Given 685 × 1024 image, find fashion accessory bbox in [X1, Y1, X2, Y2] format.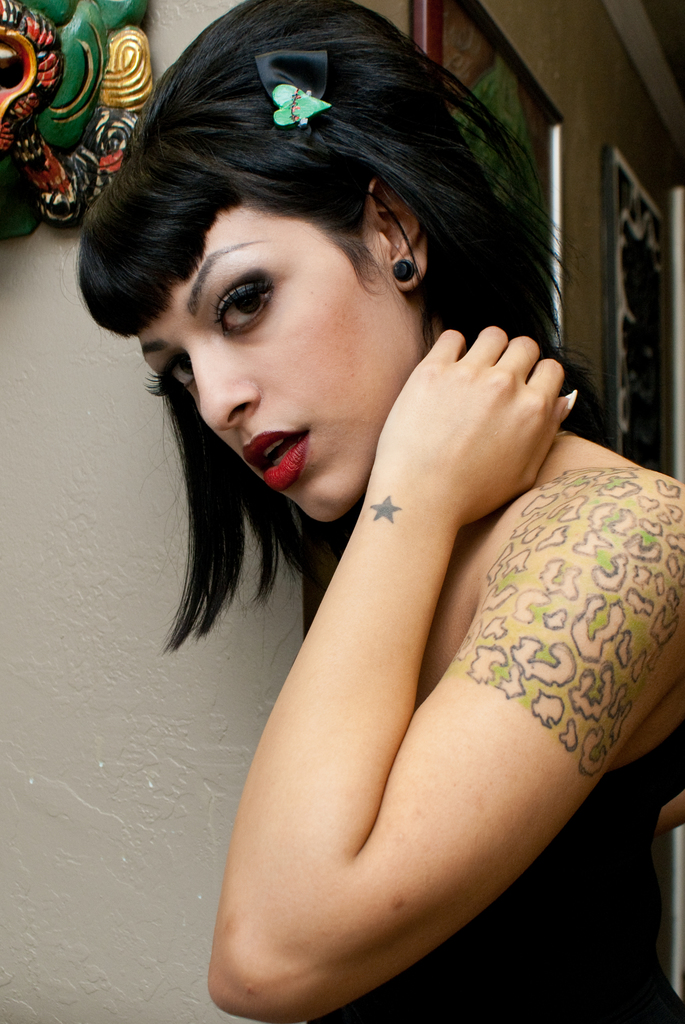
[254, 49, 333, 150].
